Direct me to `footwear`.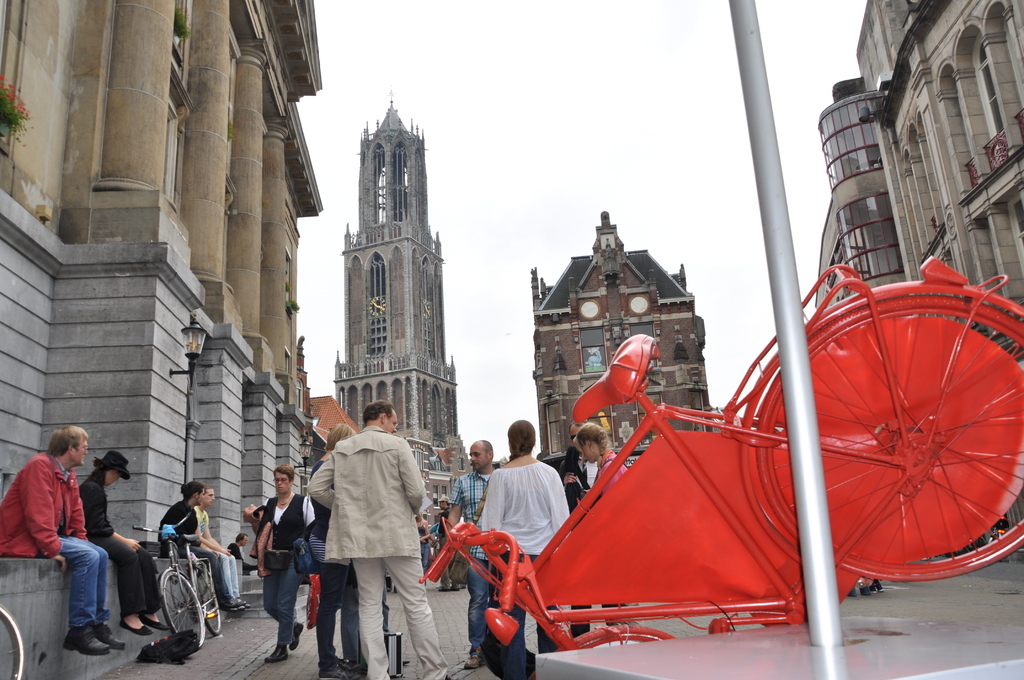
Direction: x1=59 y1=627 x2=108 y2=652.
